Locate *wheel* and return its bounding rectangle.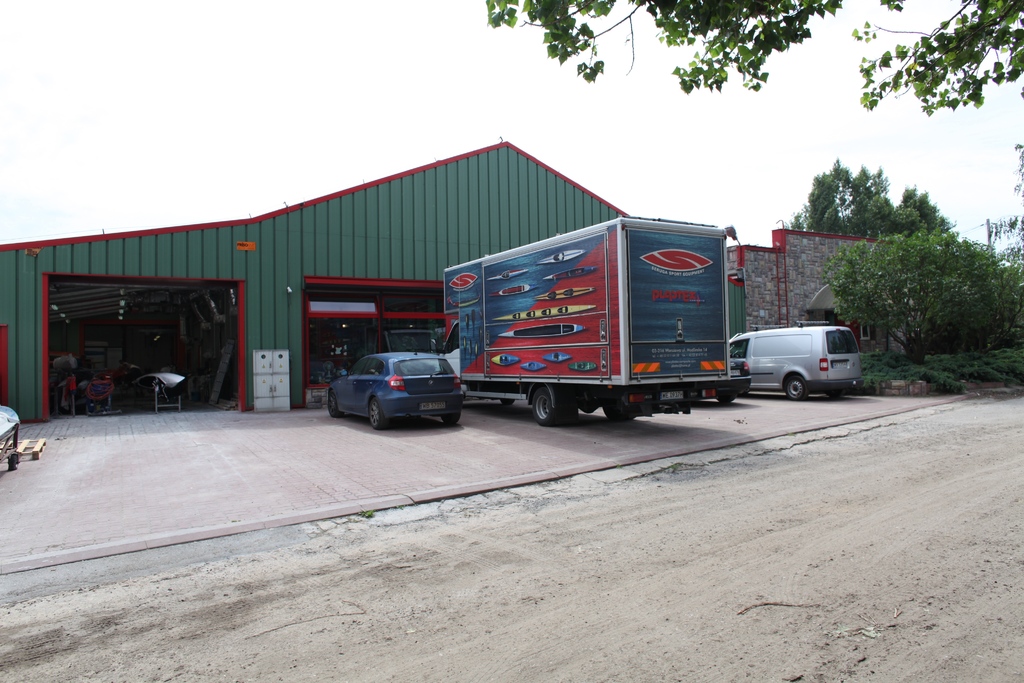
[323,389,344,418].
